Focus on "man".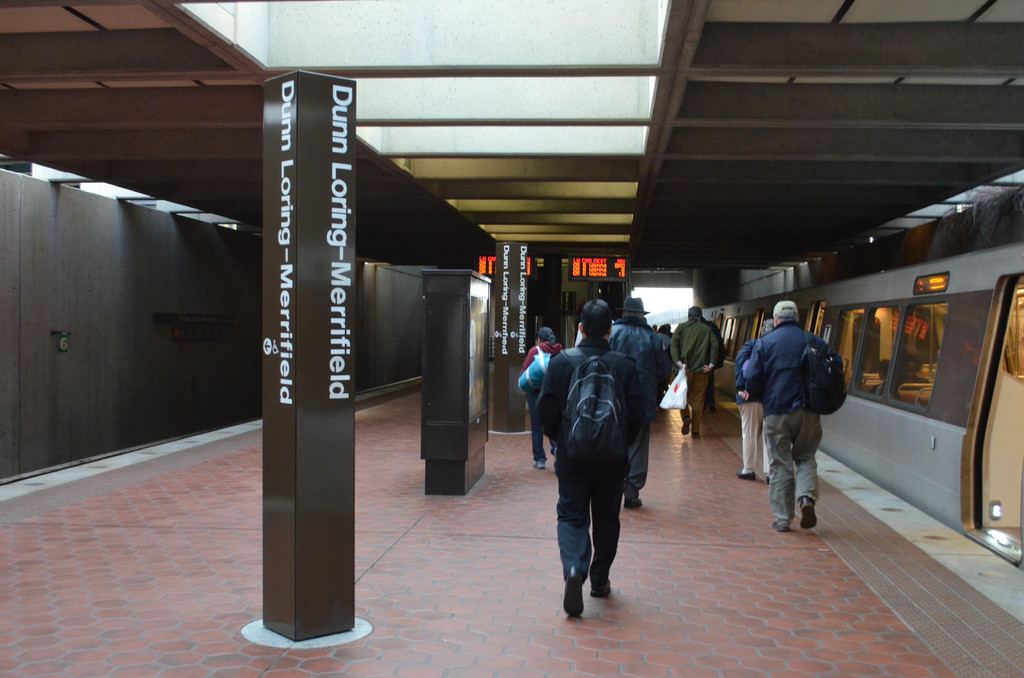
Focused at l=671, t=304, r=730, b=439.
